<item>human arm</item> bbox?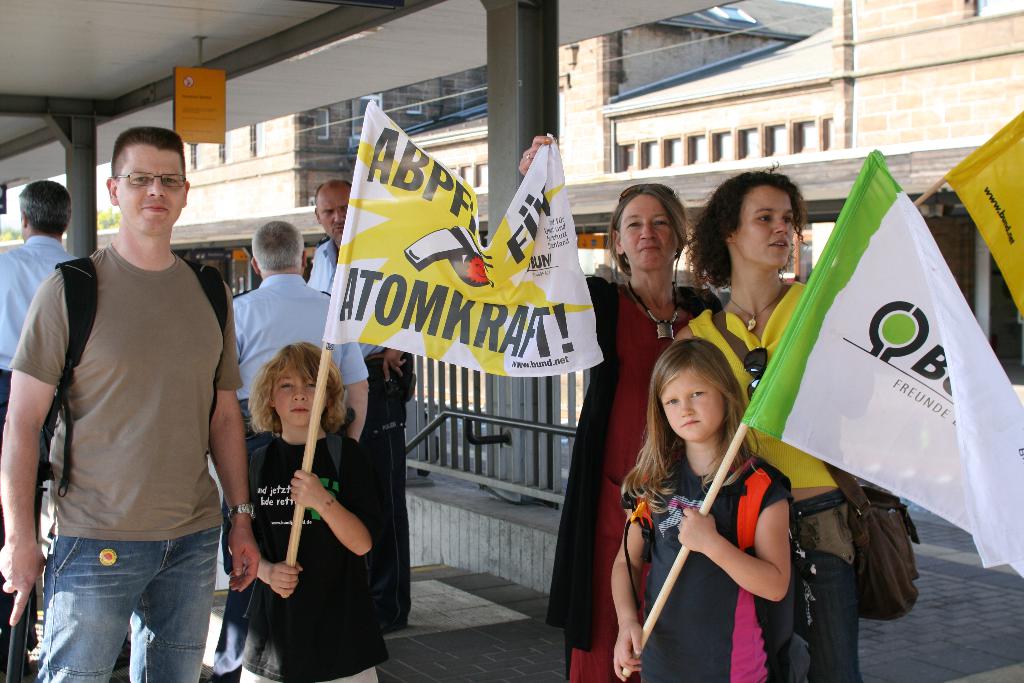
(x1=675, y1=472, x2=797, y2=605)
